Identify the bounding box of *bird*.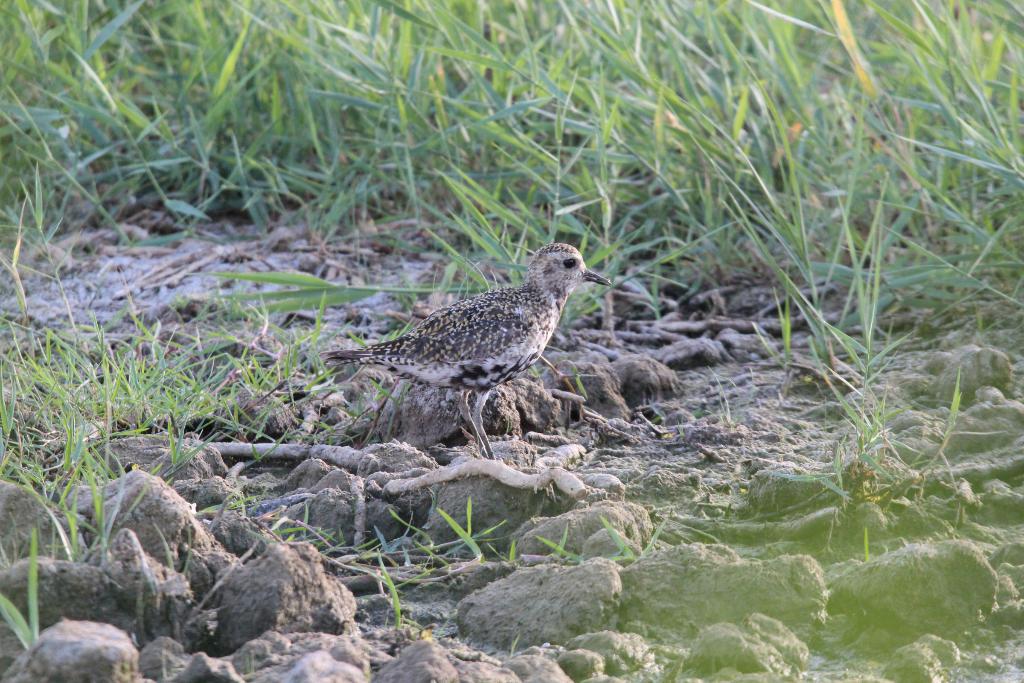
<box>342,196,623,450</box>.
